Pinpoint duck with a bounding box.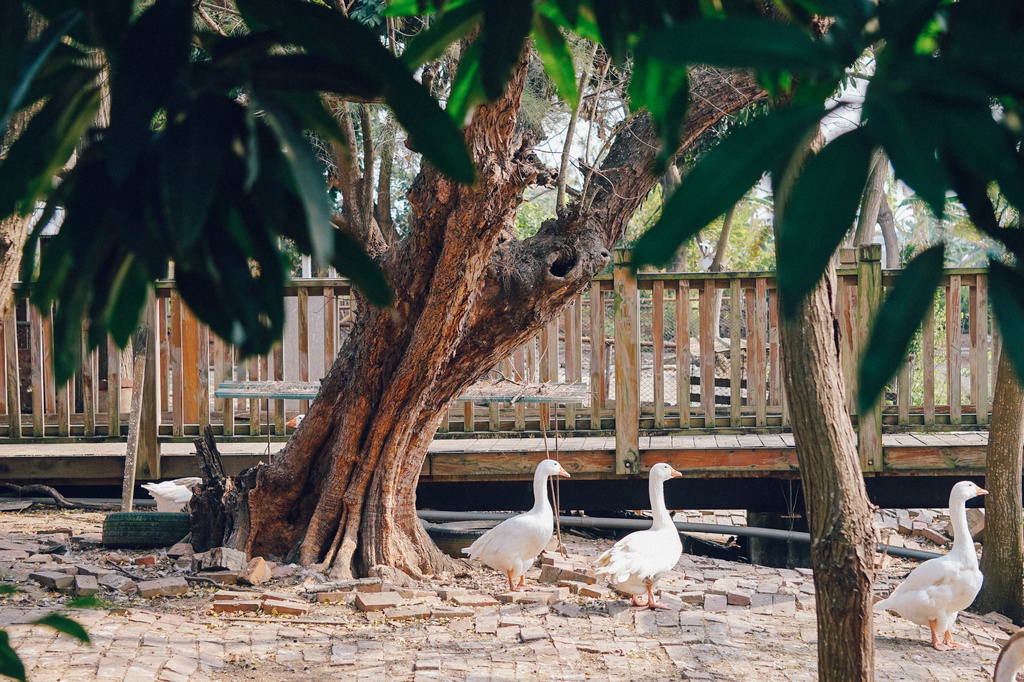
locate(469, 456, 572, 595).
